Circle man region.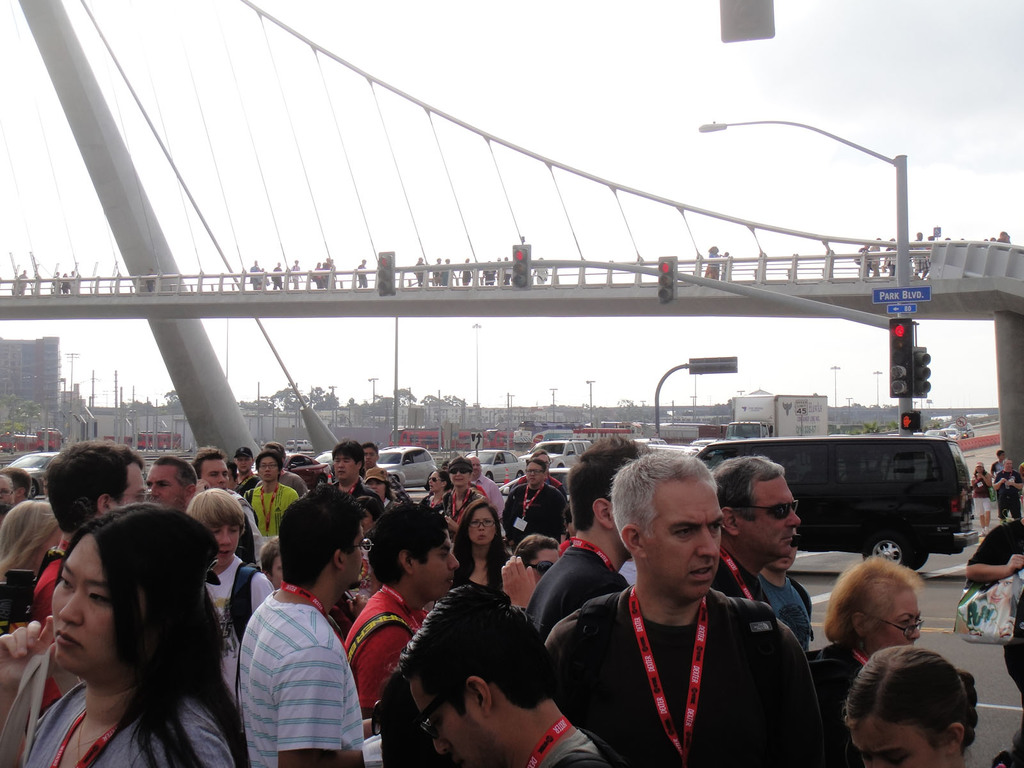
Region: x1=413, y1=257, x2=425, y2=286.
